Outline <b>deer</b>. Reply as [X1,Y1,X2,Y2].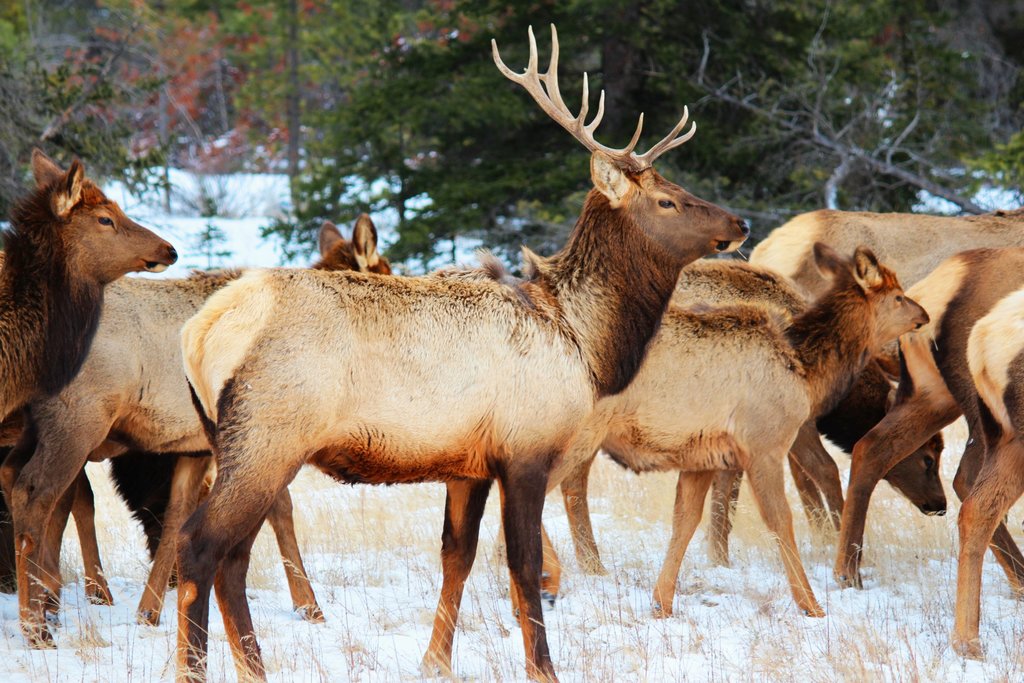
[746,205,1023,602].
